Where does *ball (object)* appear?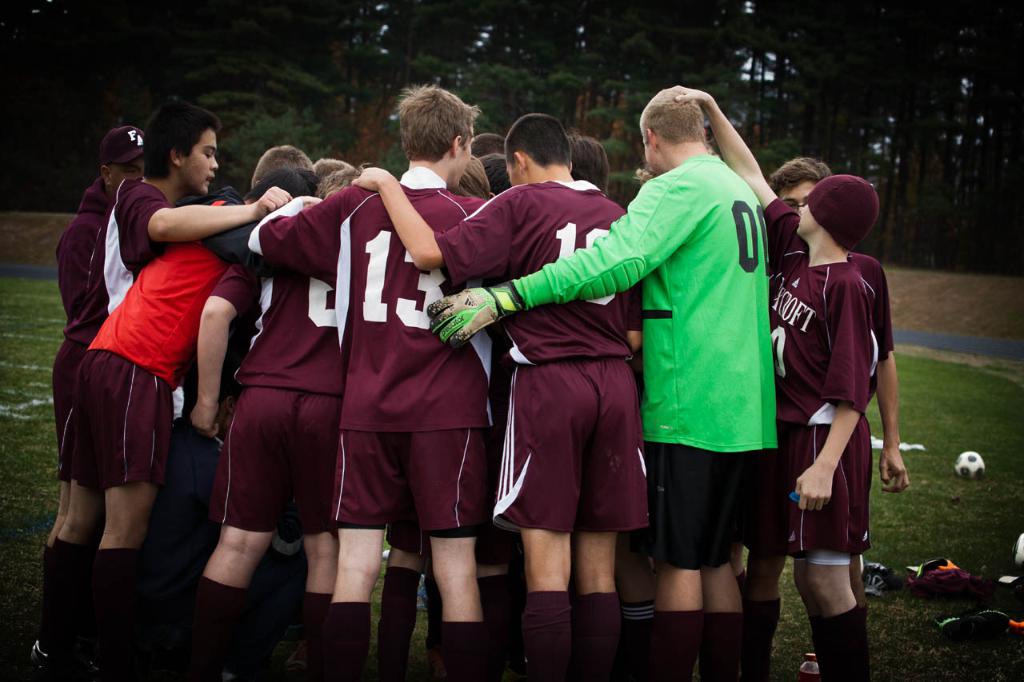
Appears at region(957, 453, 982, 481).
